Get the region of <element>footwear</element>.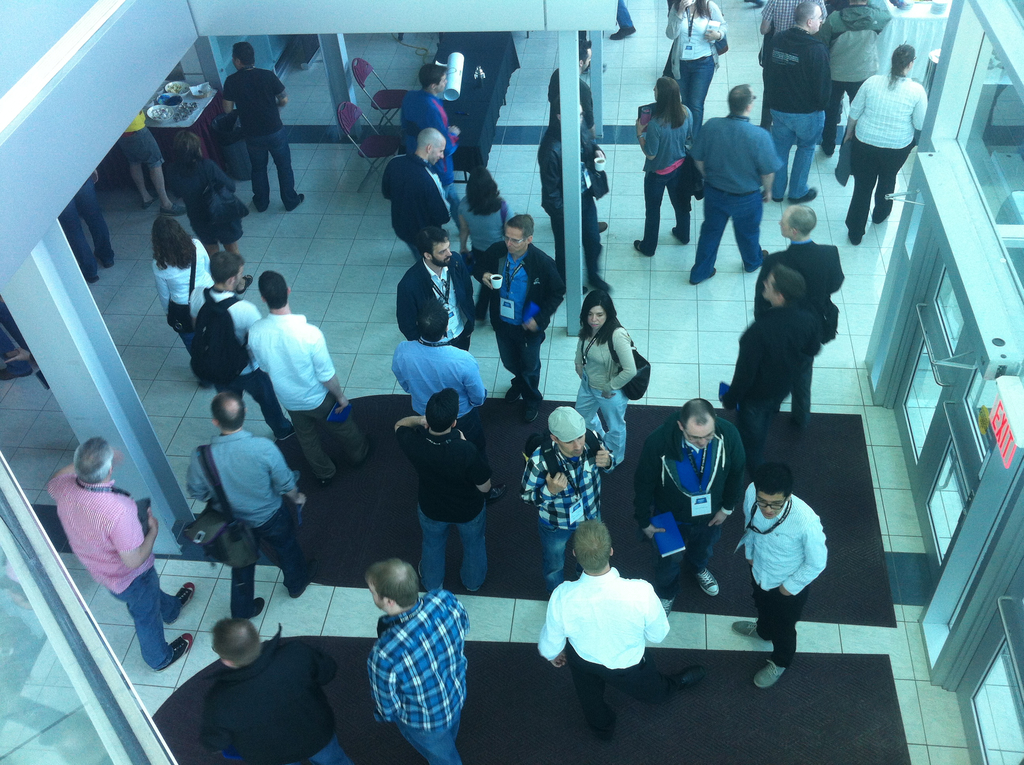
(0, 366, 32, 382).
